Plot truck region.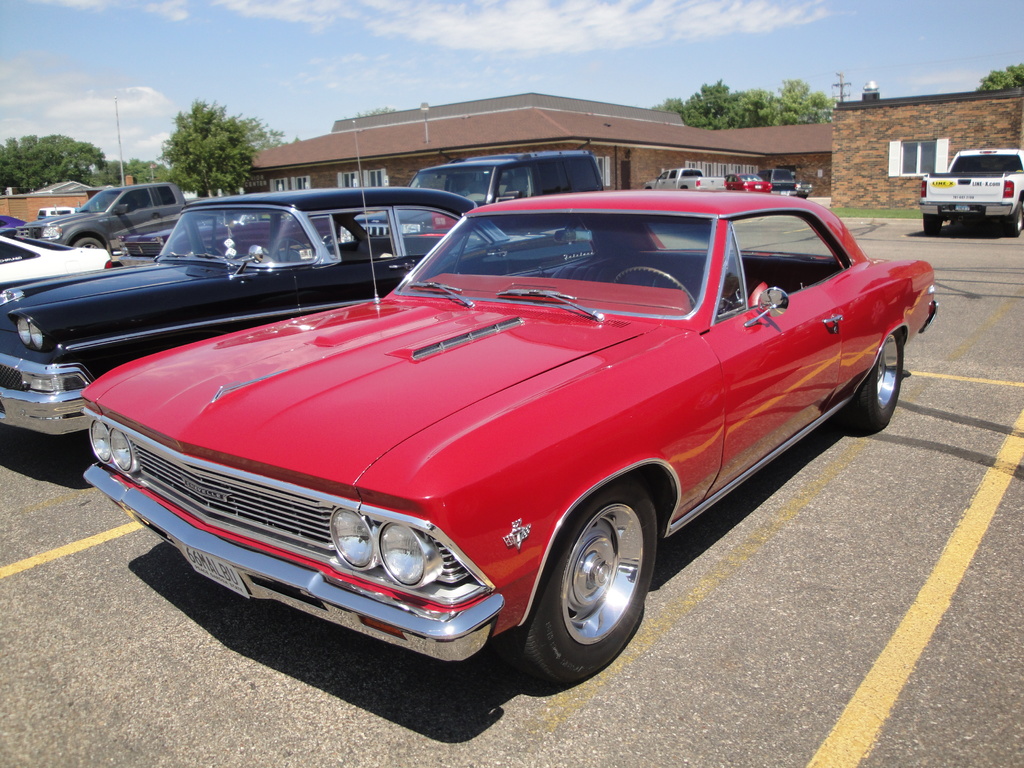
Plotted at pyautogui.locateOnScreen(916, 145, 1020, 221).
